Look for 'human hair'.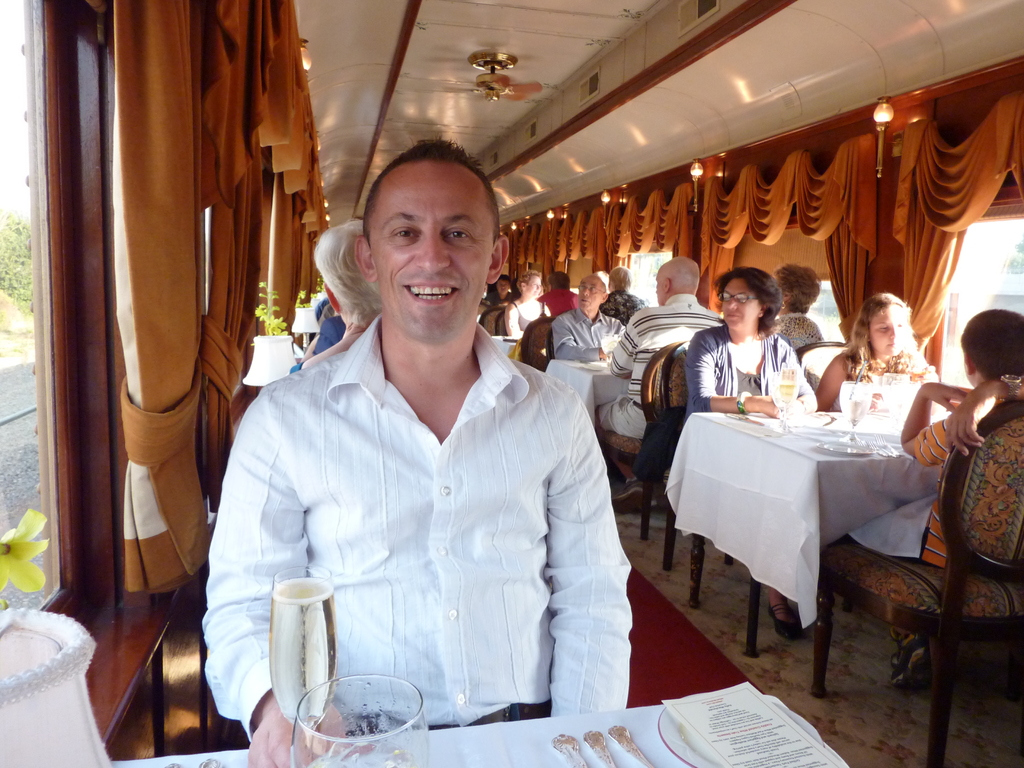
Found: x1=963 y1=308 x2=1023 y2=383.
